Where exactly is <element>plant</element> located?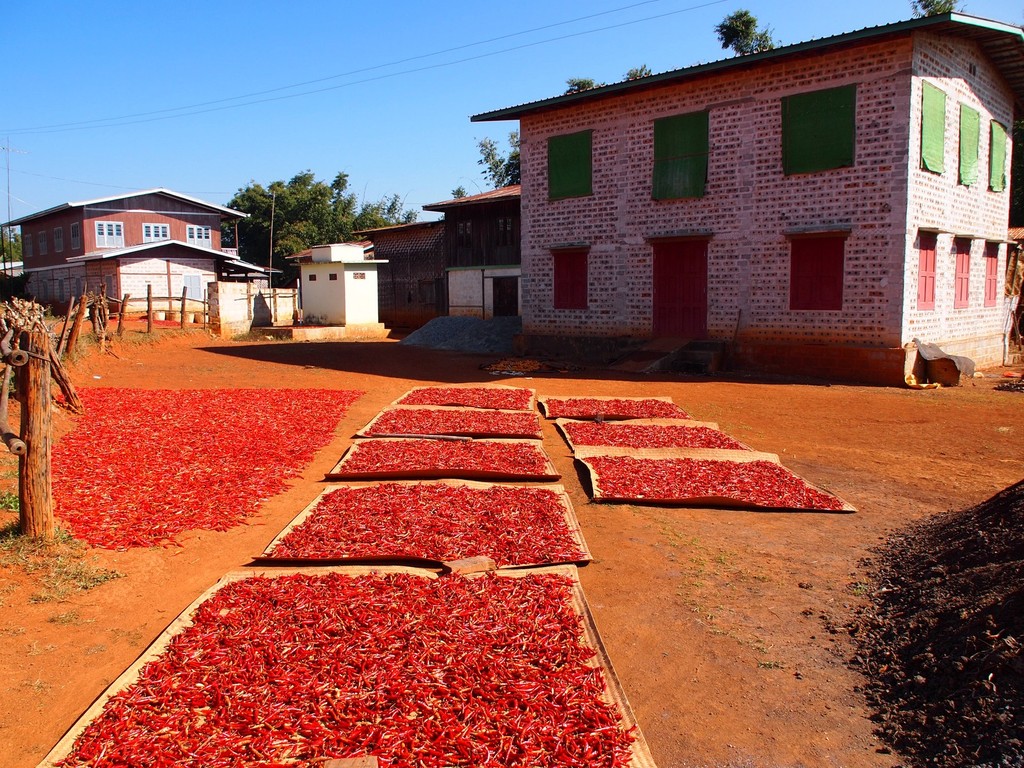
Its bounding box is 0 454 19 467.
